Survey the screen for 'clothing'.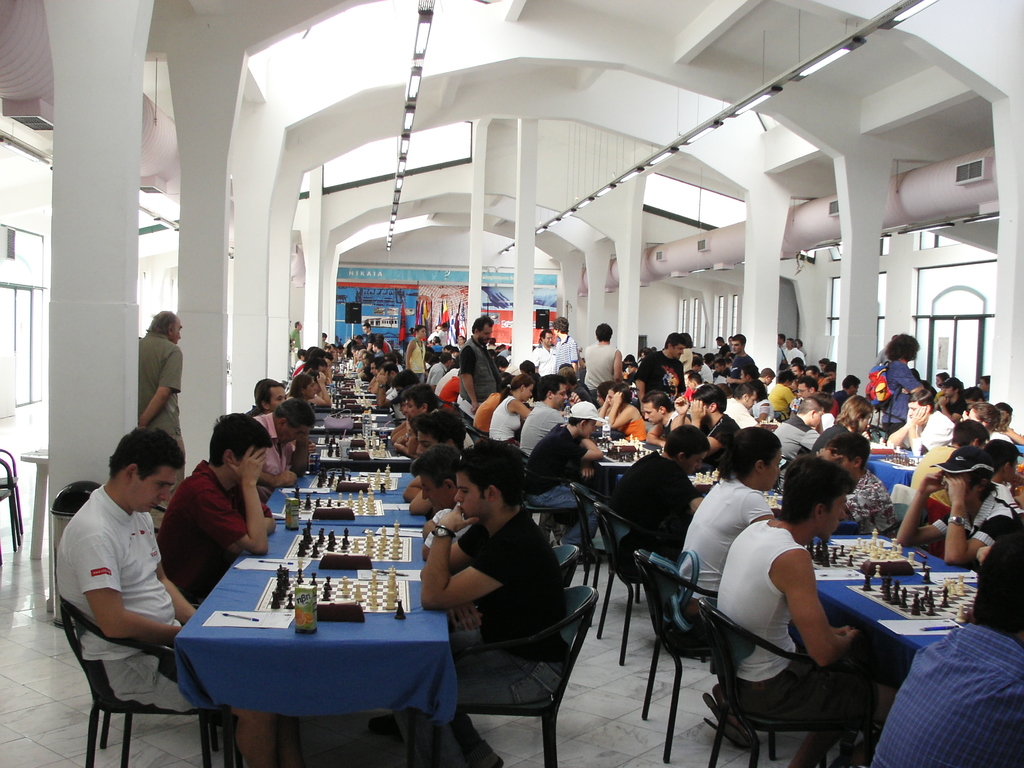
Survey found: bbox=(475, 383, 508, 426).
